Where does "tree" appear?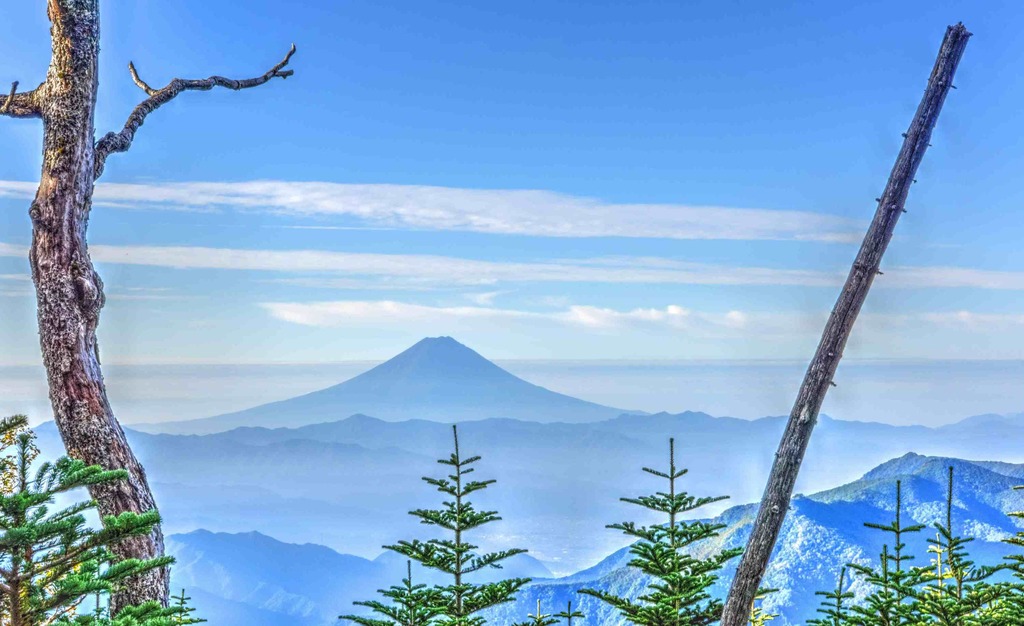
Appears at 529:600:557:624.
